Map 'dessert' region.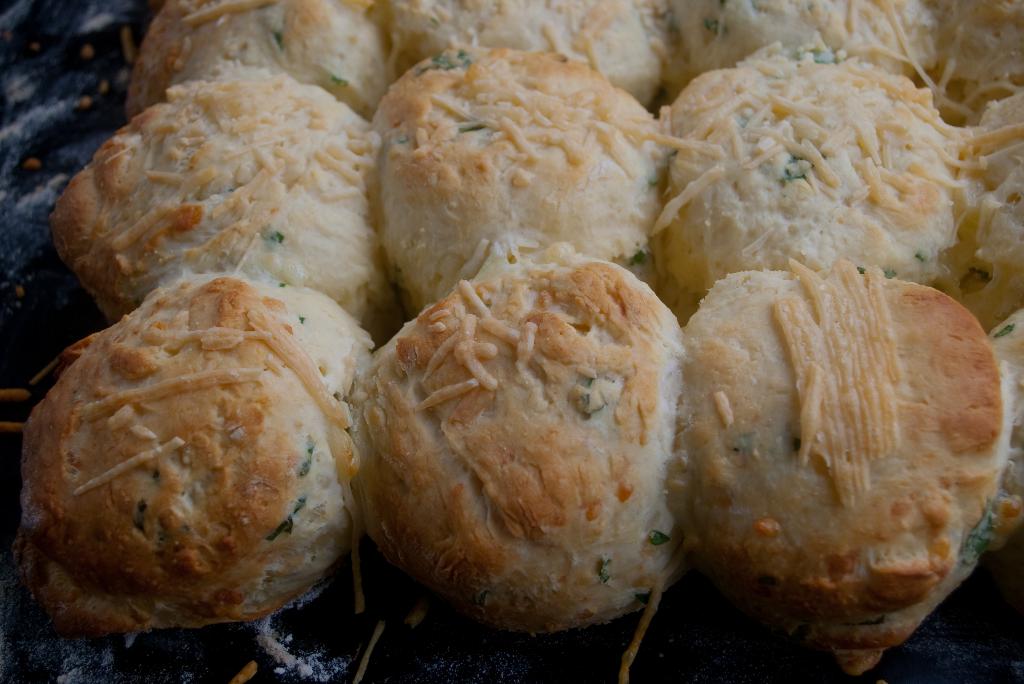
Mapped to 127, 0, 383, 124.
